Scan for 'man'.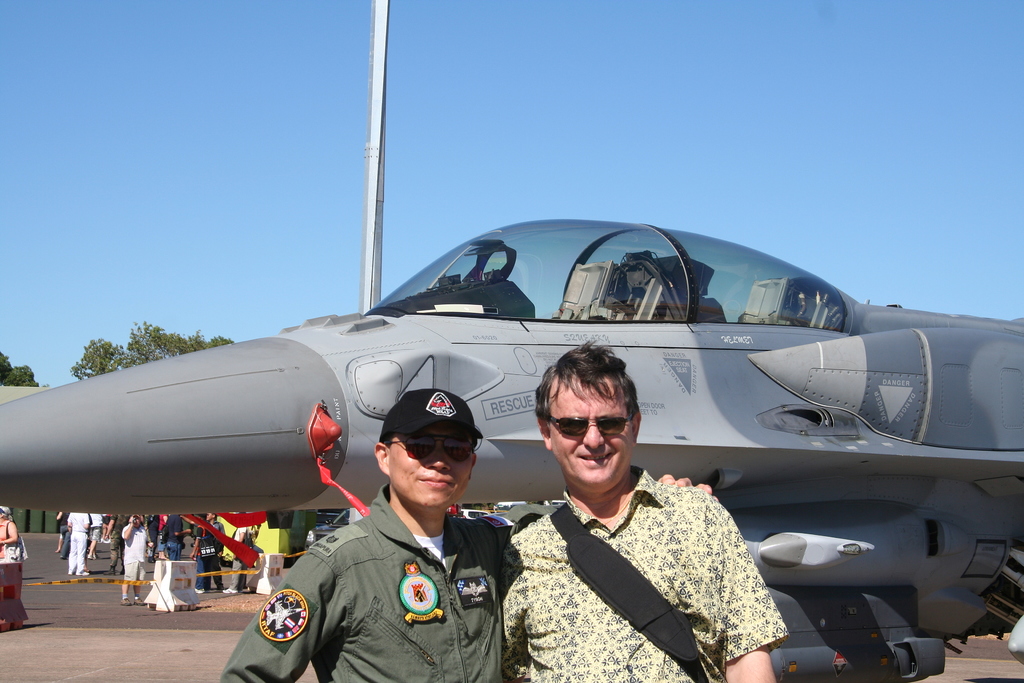
Scan result: select_region(498, 342, 783, 682).
